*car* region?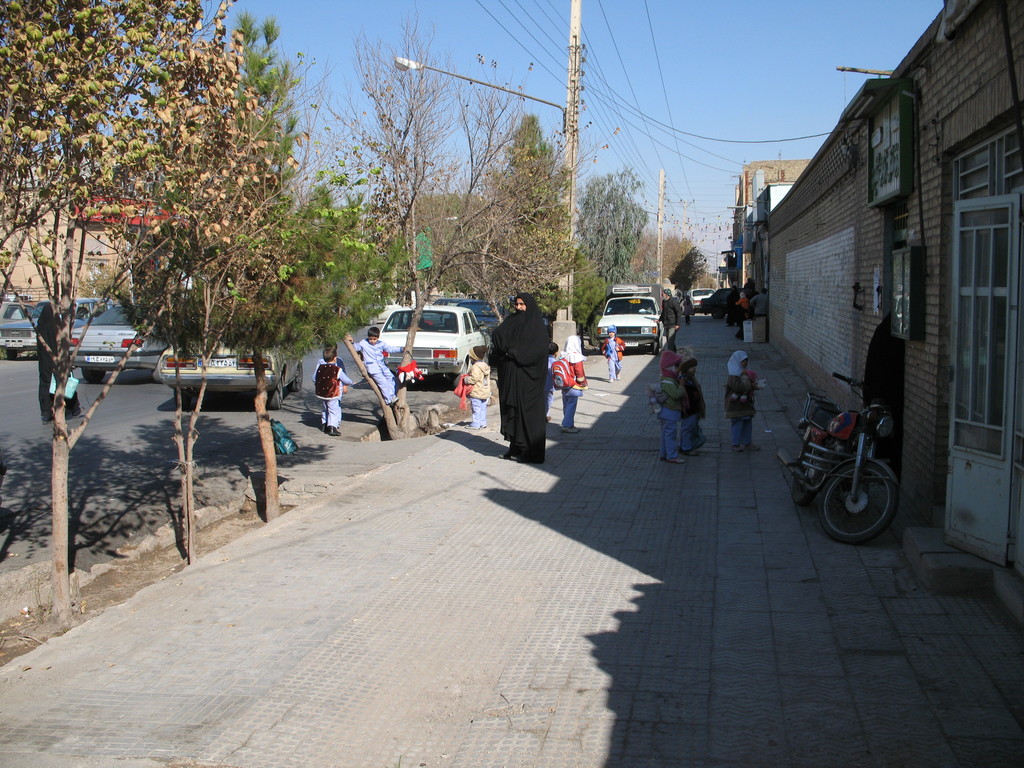
(458, 293, 509, 332)
